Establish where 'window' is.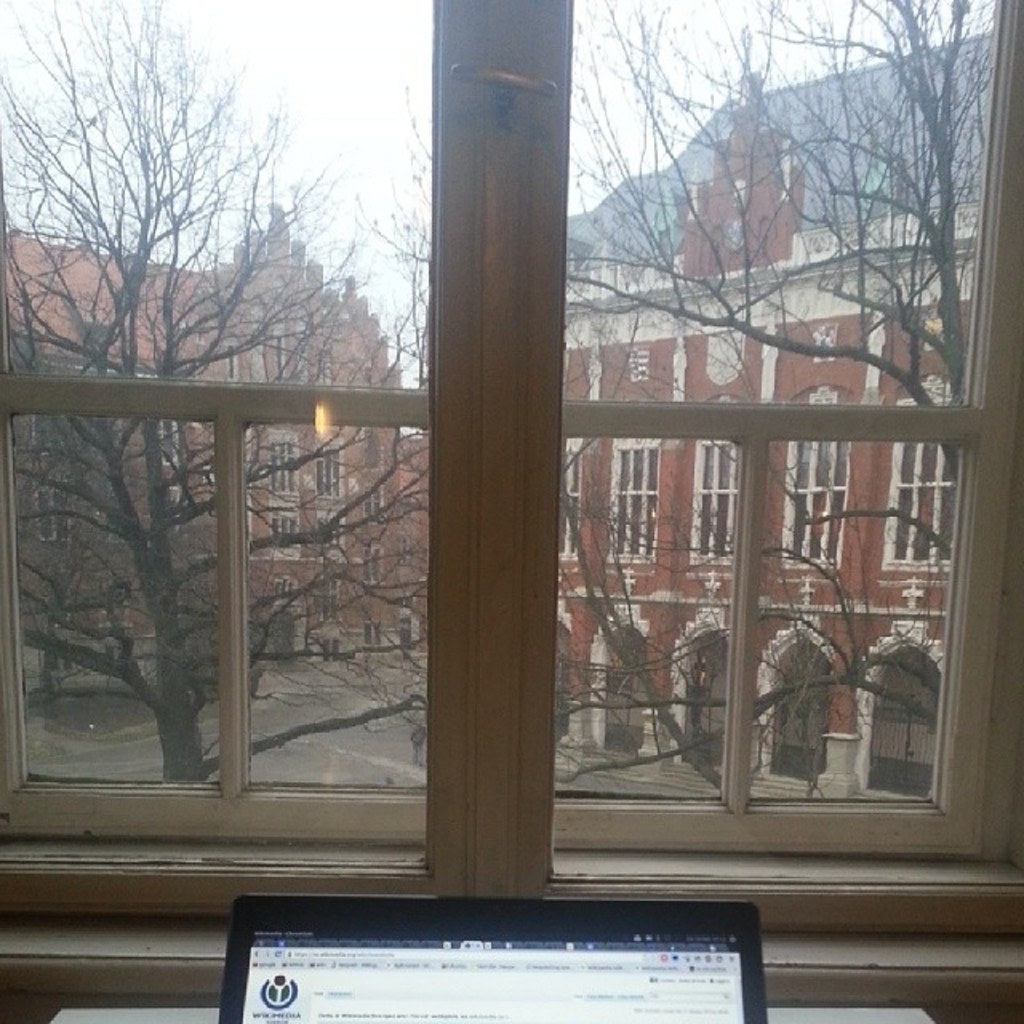
Established at [874, 434, 974, 574].
